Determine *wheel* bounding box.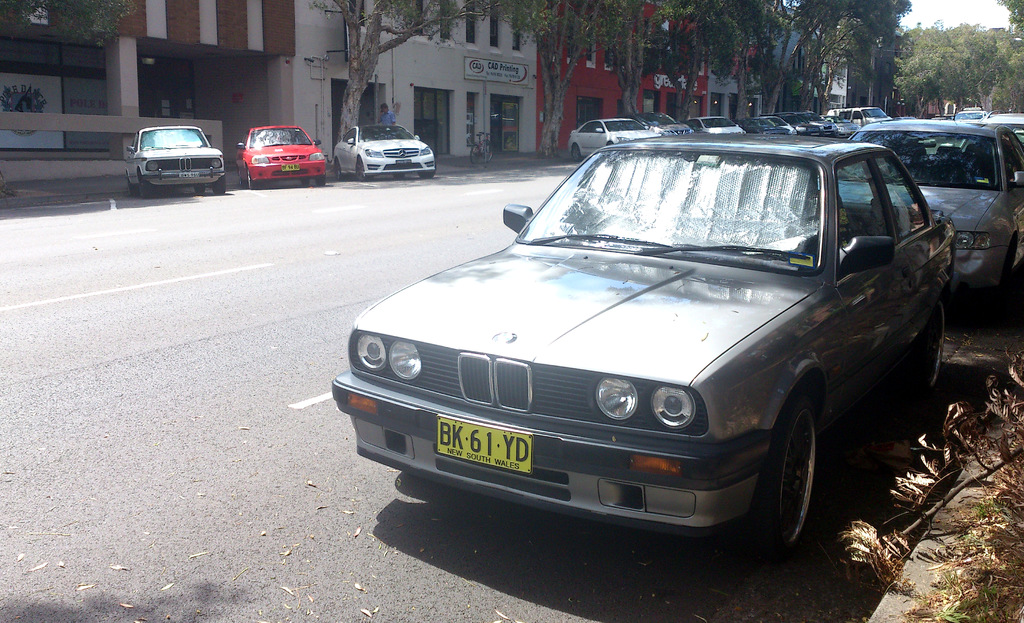
Determined: l=735, t=398, r=822, b=570.
